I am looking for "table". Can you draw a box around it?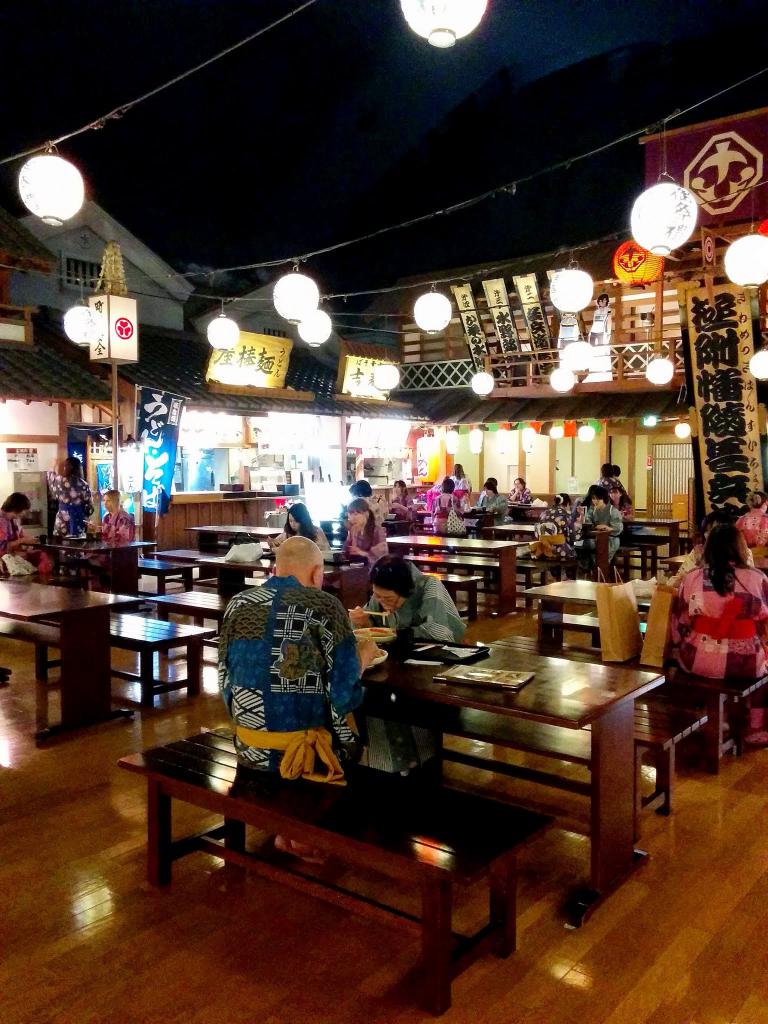
Sure, the bounding box is (339, 629, 671, 934).
